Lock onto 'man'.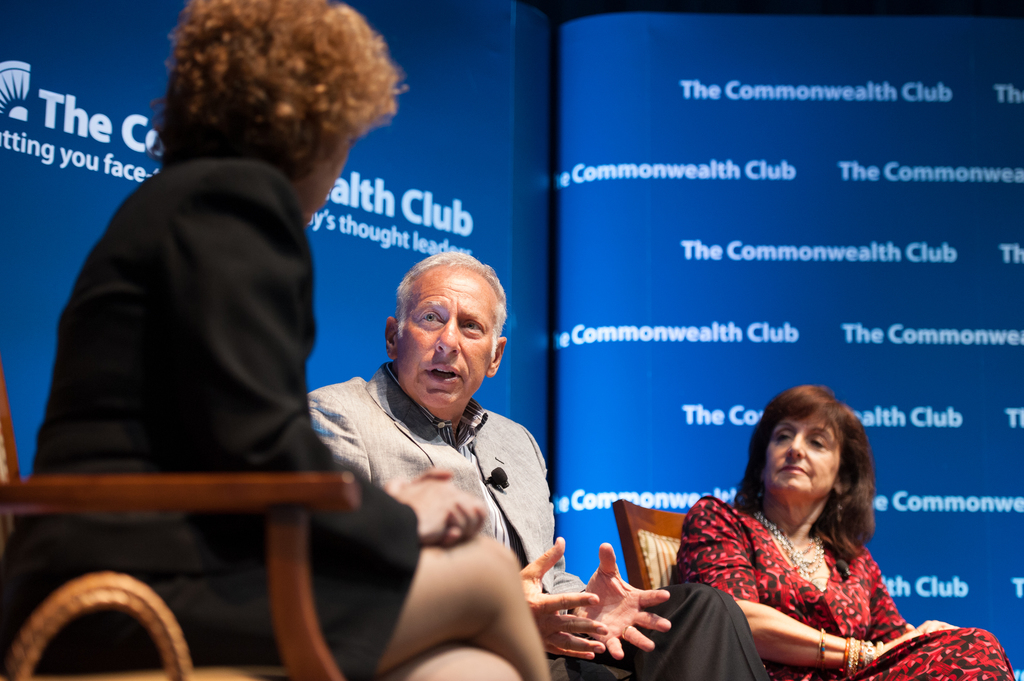
Locked: 308/250/769/680.
